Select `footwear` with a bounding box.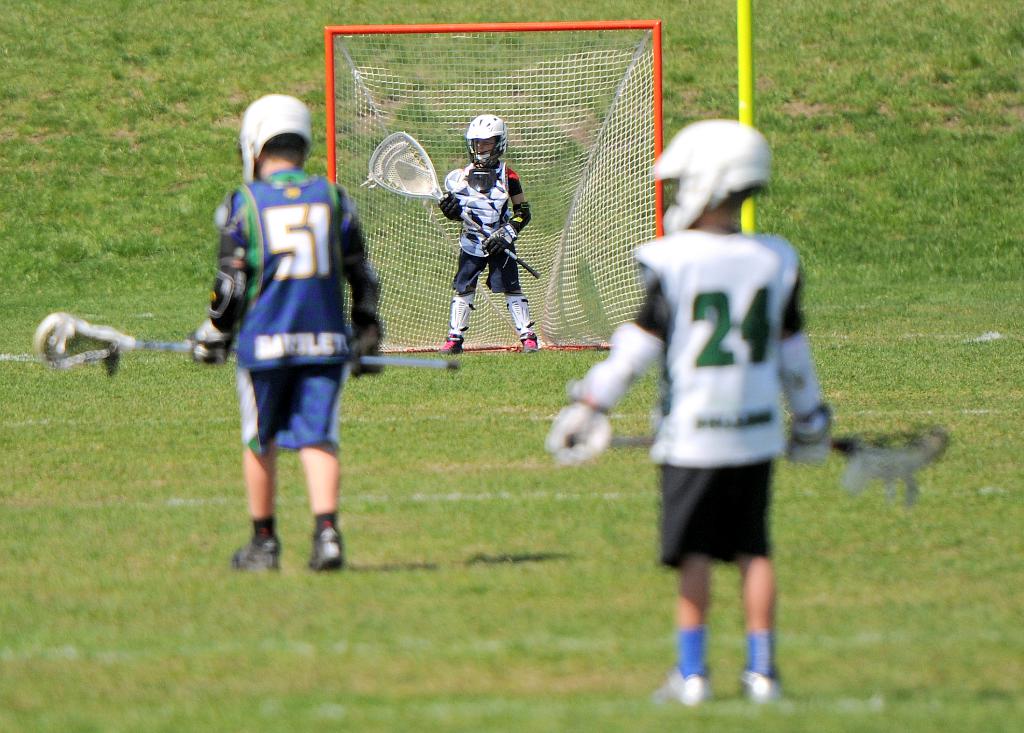
locate(308, 526, 346, 570).
